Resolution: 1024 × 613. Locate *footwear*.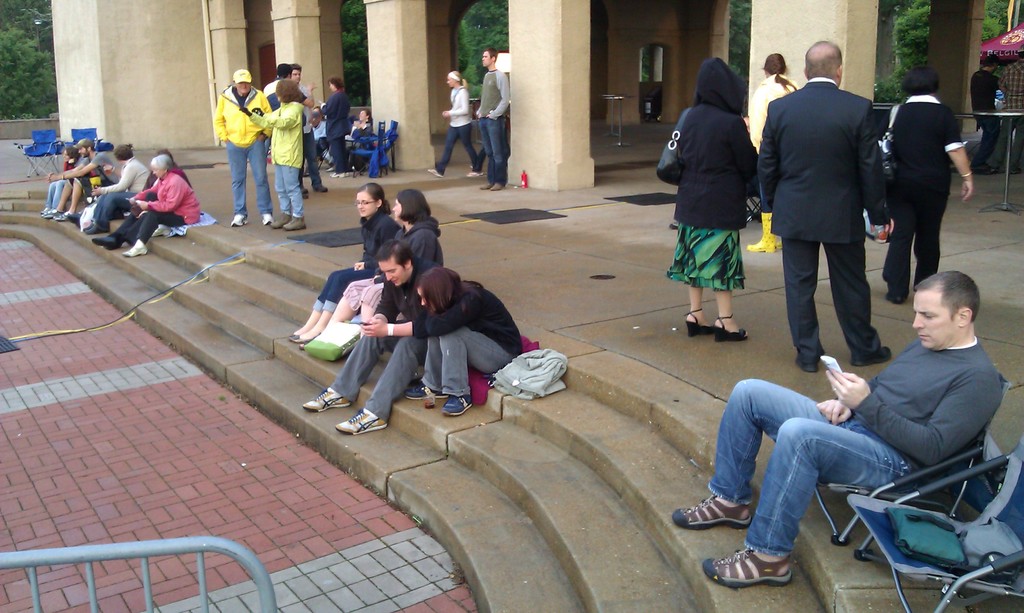
[795, 352, 820, 379].
